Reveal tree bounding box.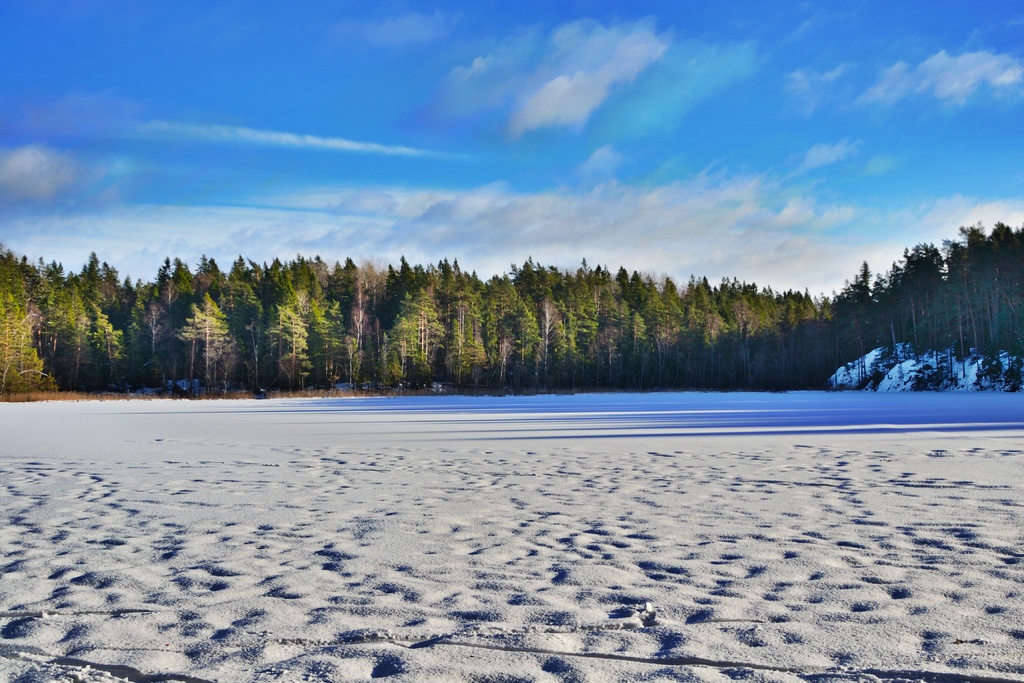
Revealed: 414,260,477,379.
